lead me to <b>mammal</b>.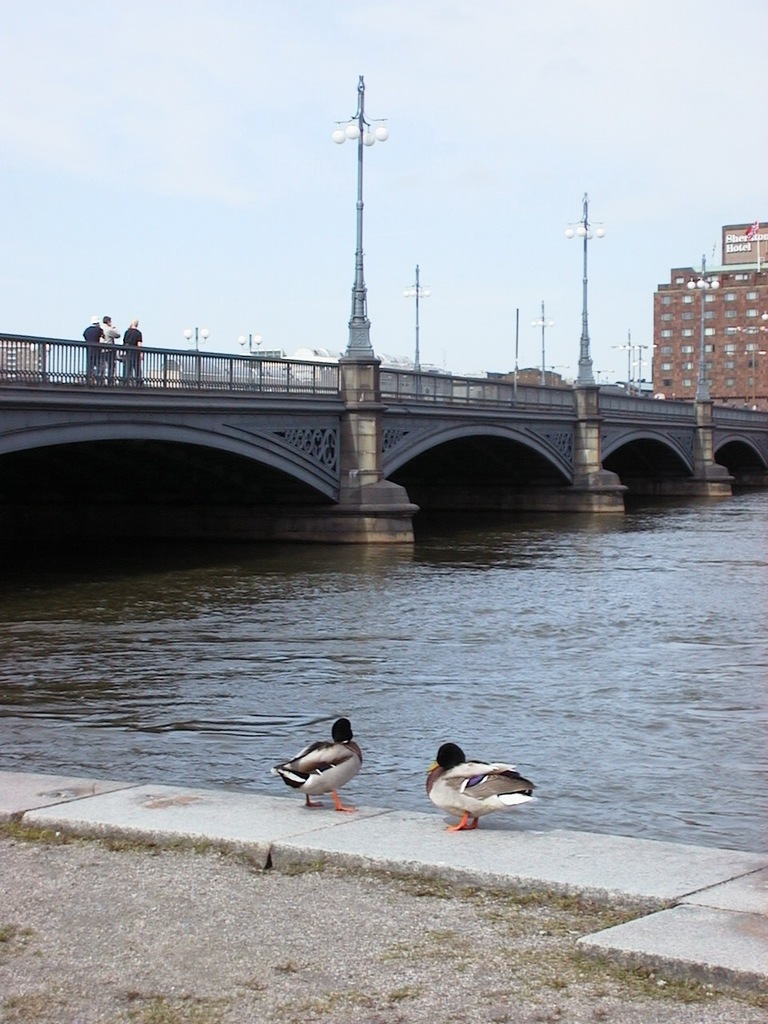
Lead to box(95, 314, 122, 382).
